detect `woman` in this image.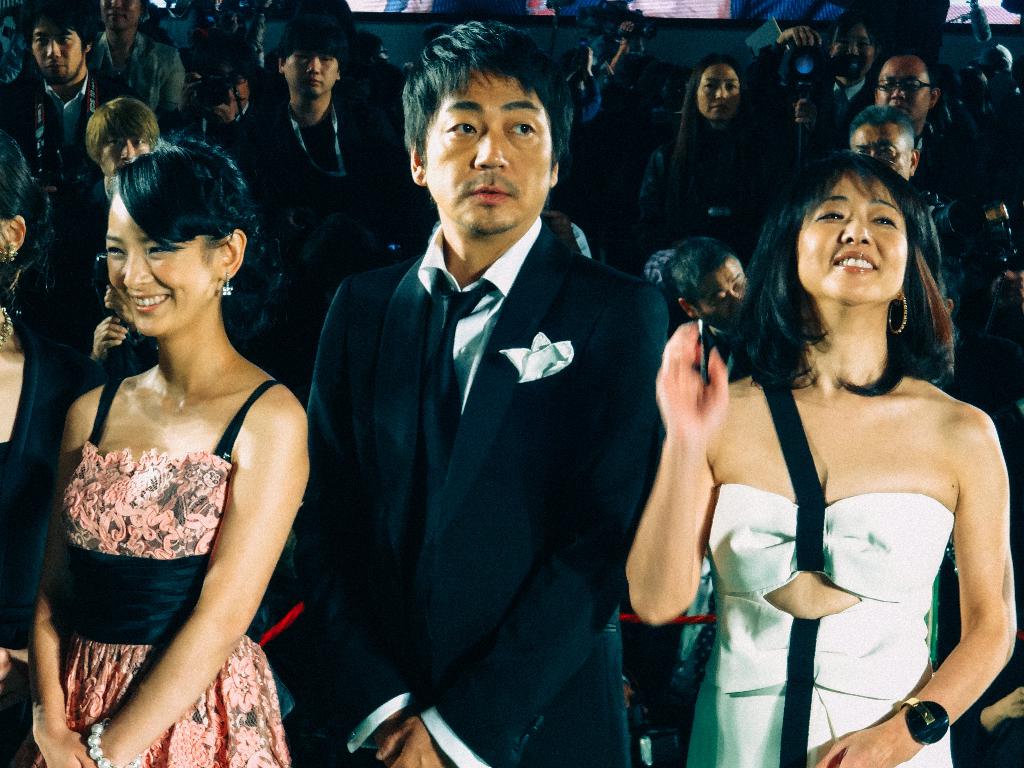
Detection: (639, 54, 793, 283).
